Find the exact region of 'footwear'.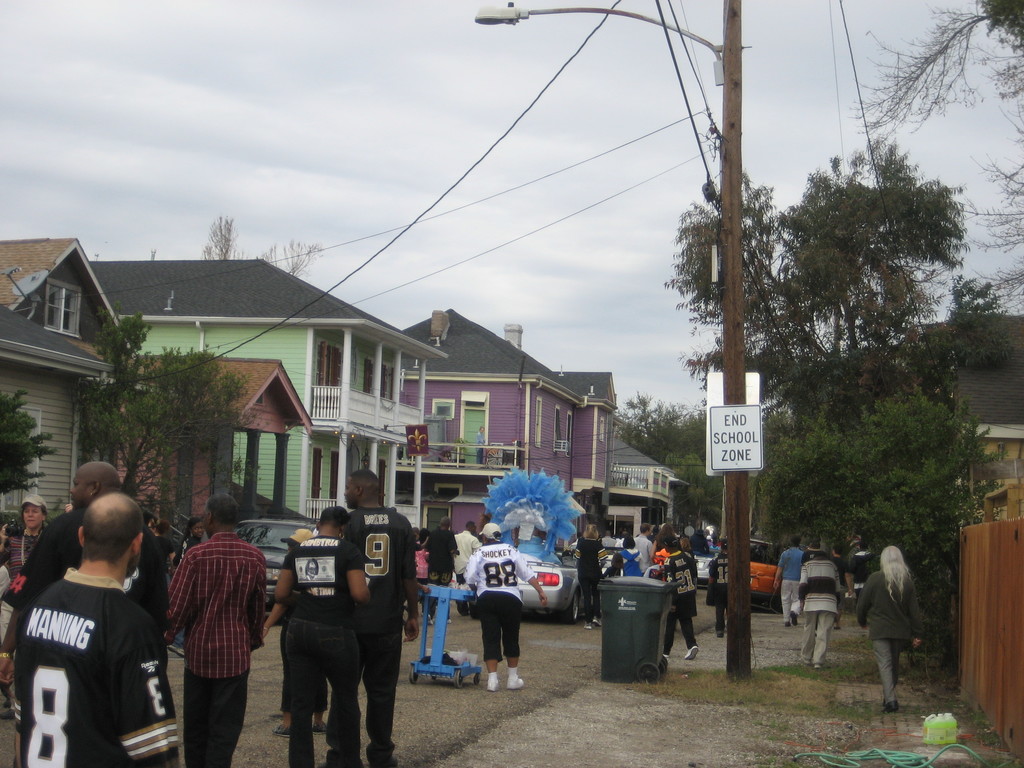
Exact region: bbox=[594, 616, 603, 626].
